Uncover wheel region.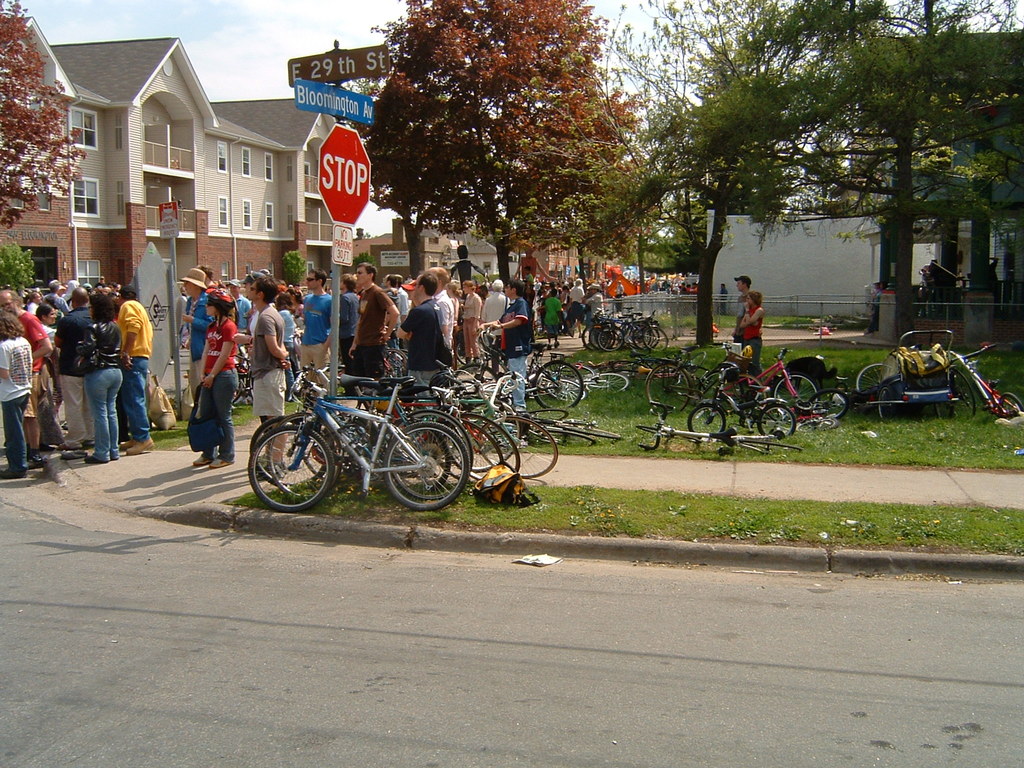
Uncovered: detection(772, 374, 821, 417).
